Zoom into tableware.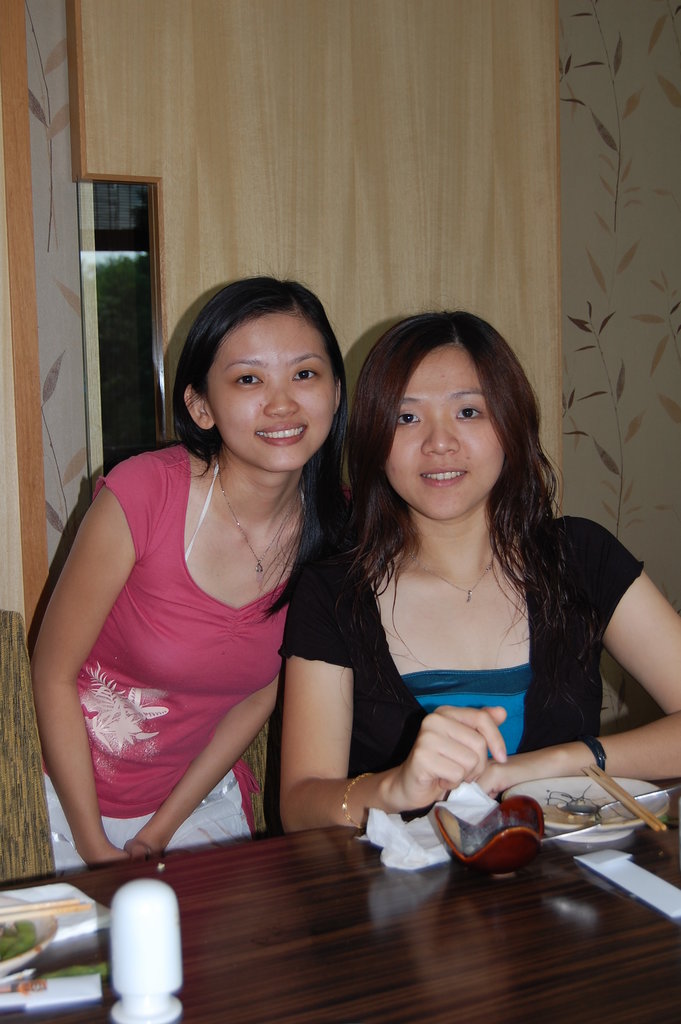
Zoom target: [left=564, top=787, right=680, bottom=825].
